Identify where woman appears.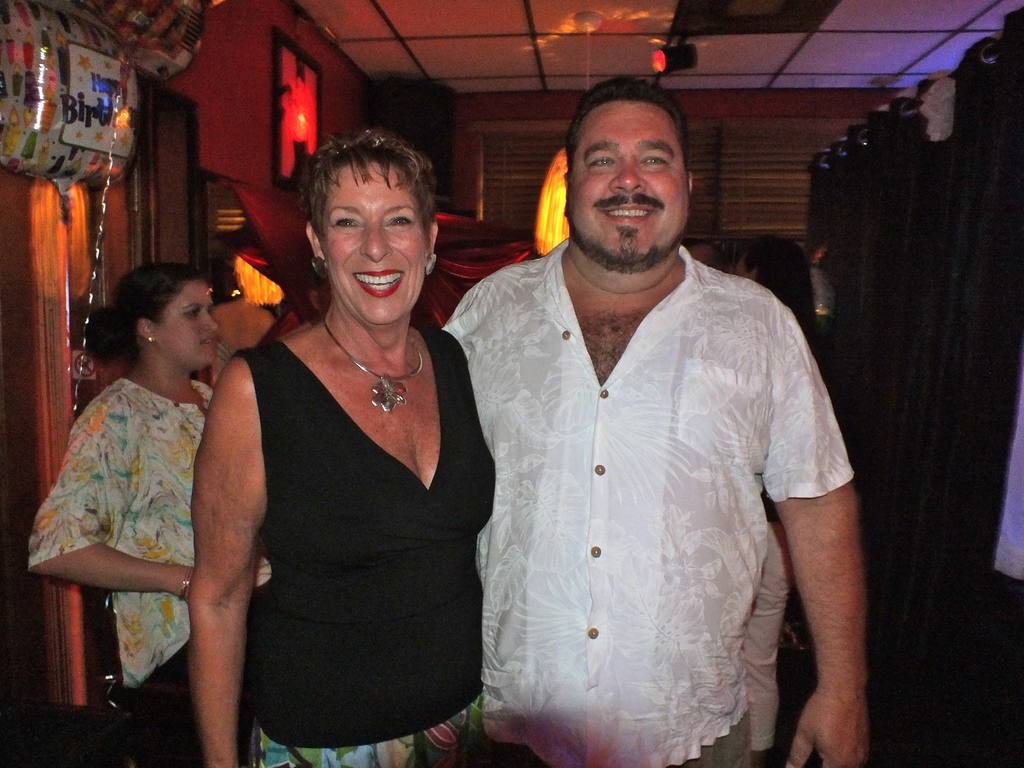
Appears at 209, 132, 495, 765.
